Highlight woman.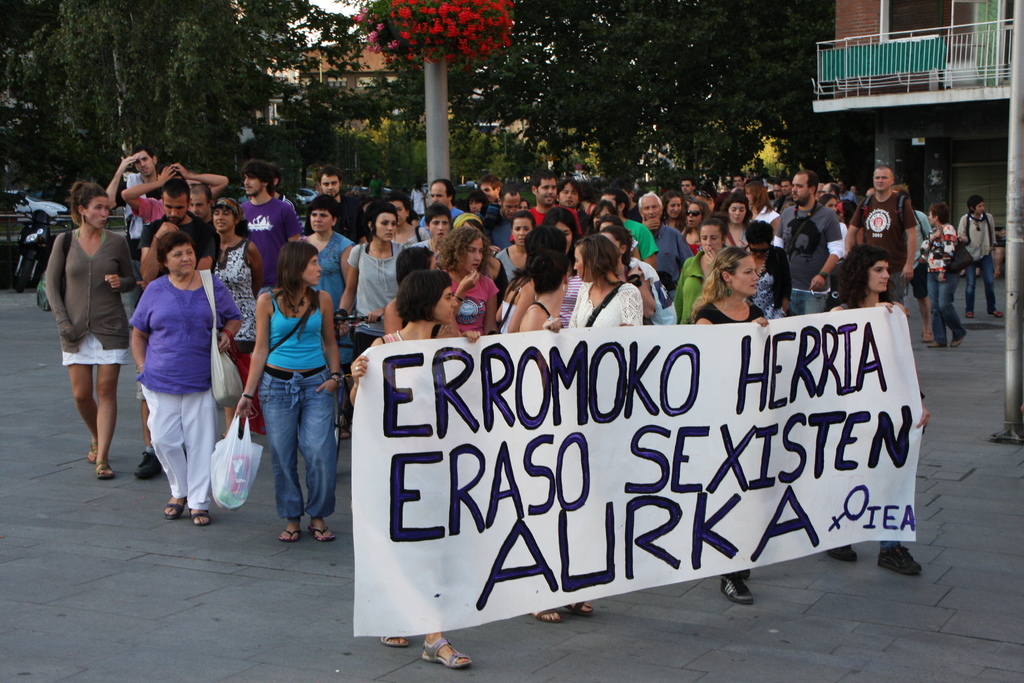
Highlighted region: <bbox>679, 201, 714, 248</bbox>.
